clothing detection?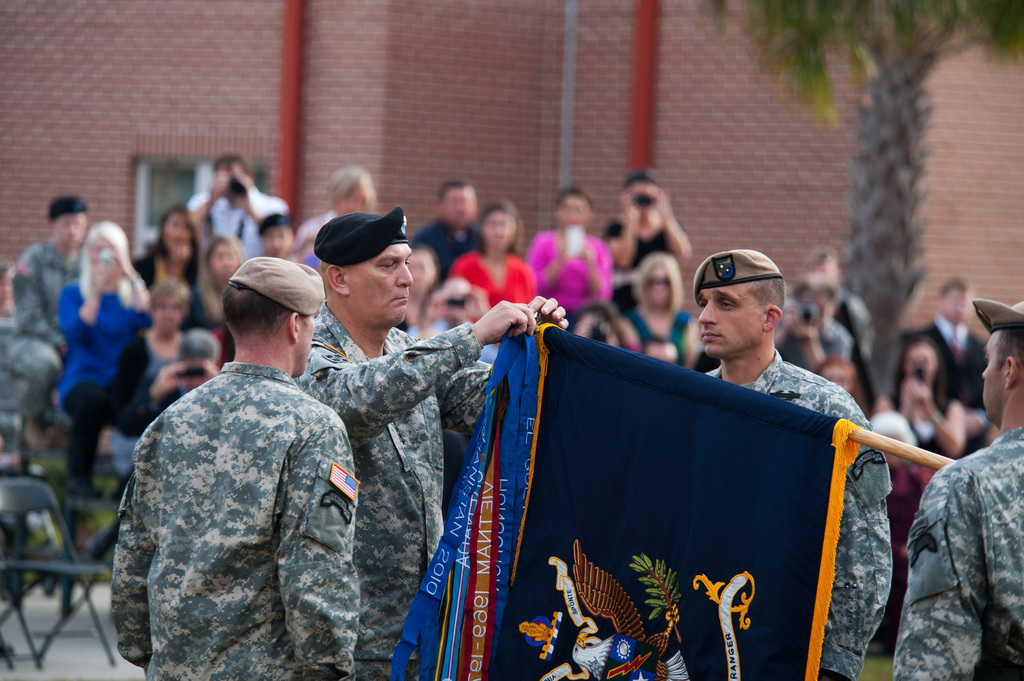
445:251:538:324
